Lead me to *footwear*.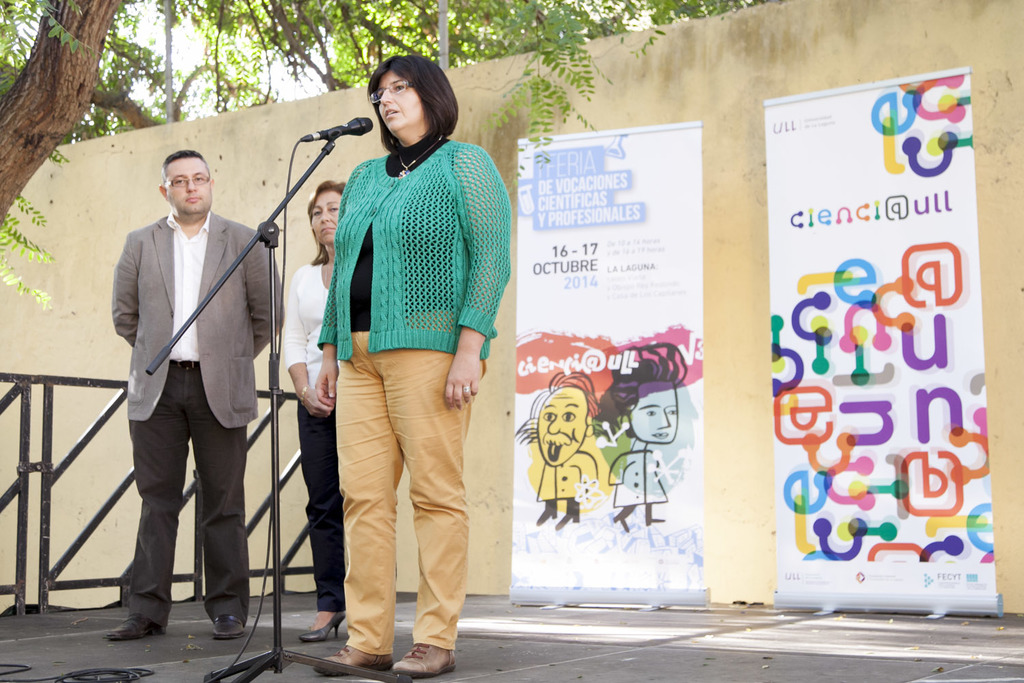
Lead to l=388, t=632, r=468, b=676.
